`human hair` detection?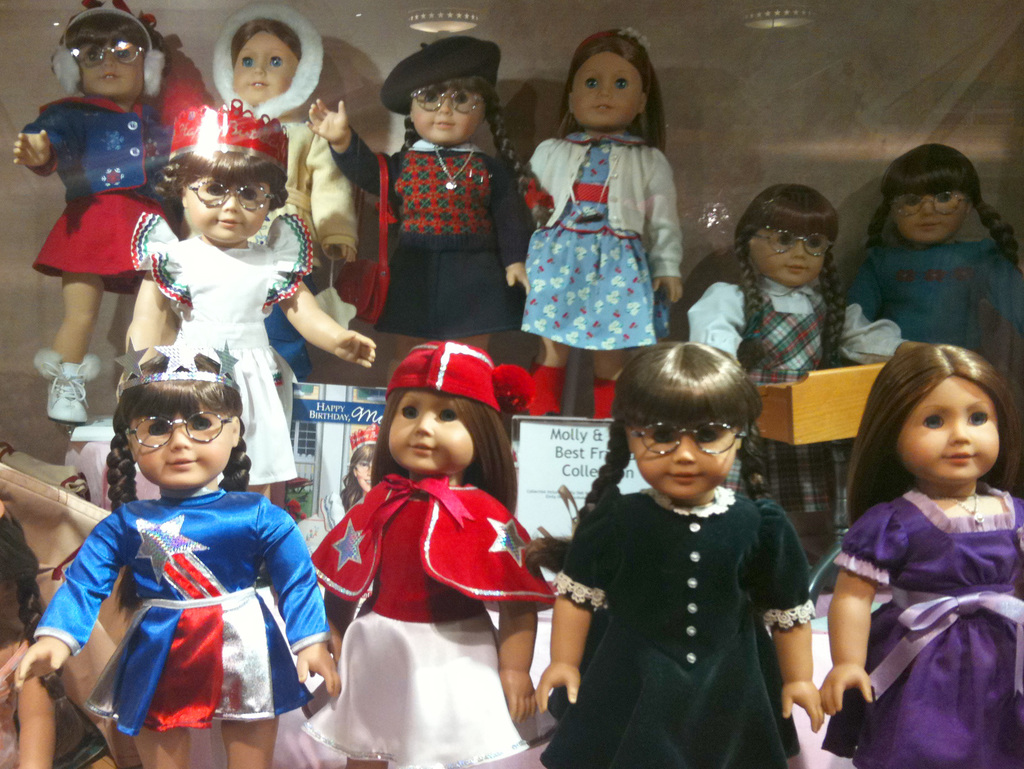
BBox(554, 29, 672, 157)
